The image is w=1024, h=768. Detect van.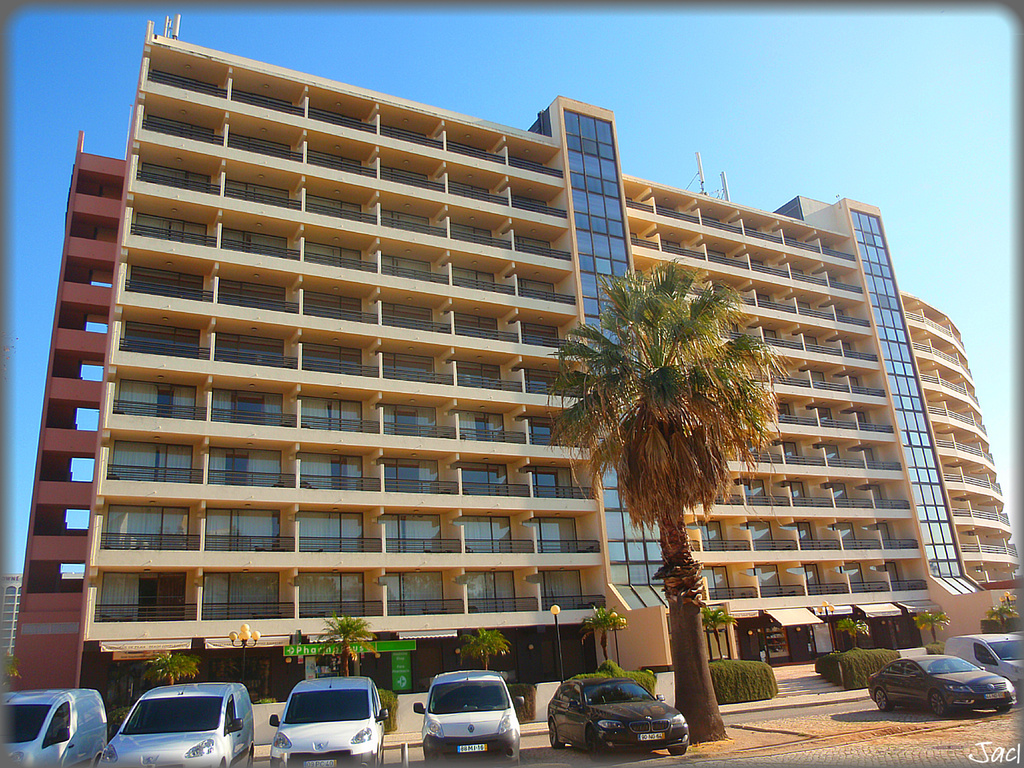
Detection: 95 680 257 767.
